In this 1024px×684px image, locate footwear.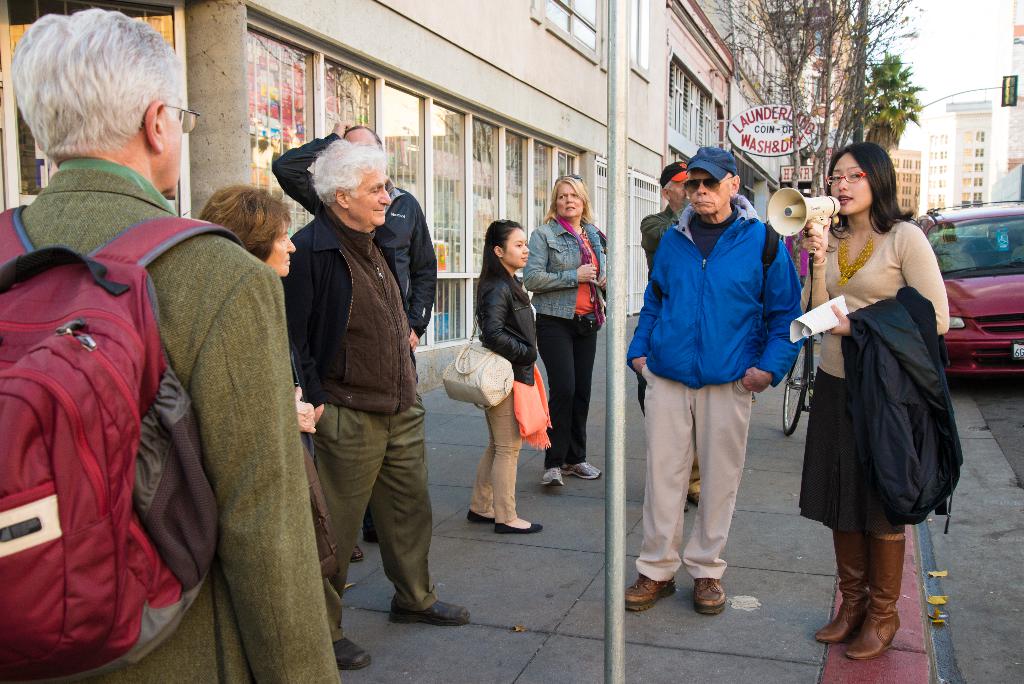
Bounding box: (left=544, top=466, right=563, bottom=492).
